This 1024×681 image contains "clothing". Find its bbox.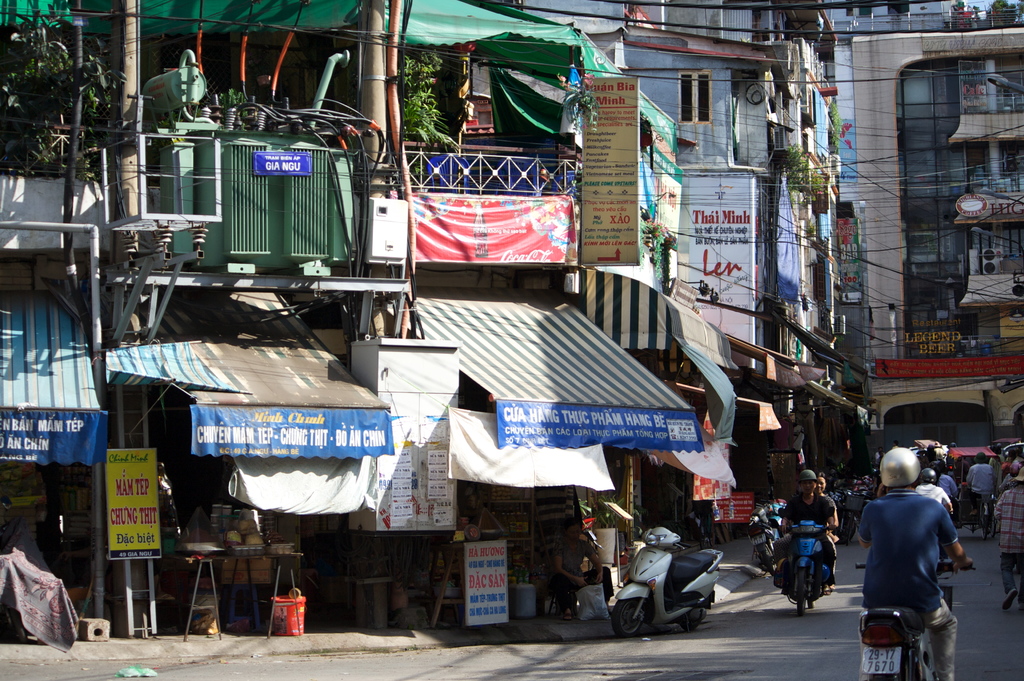
bbox=[779, 491, 833, 539].
